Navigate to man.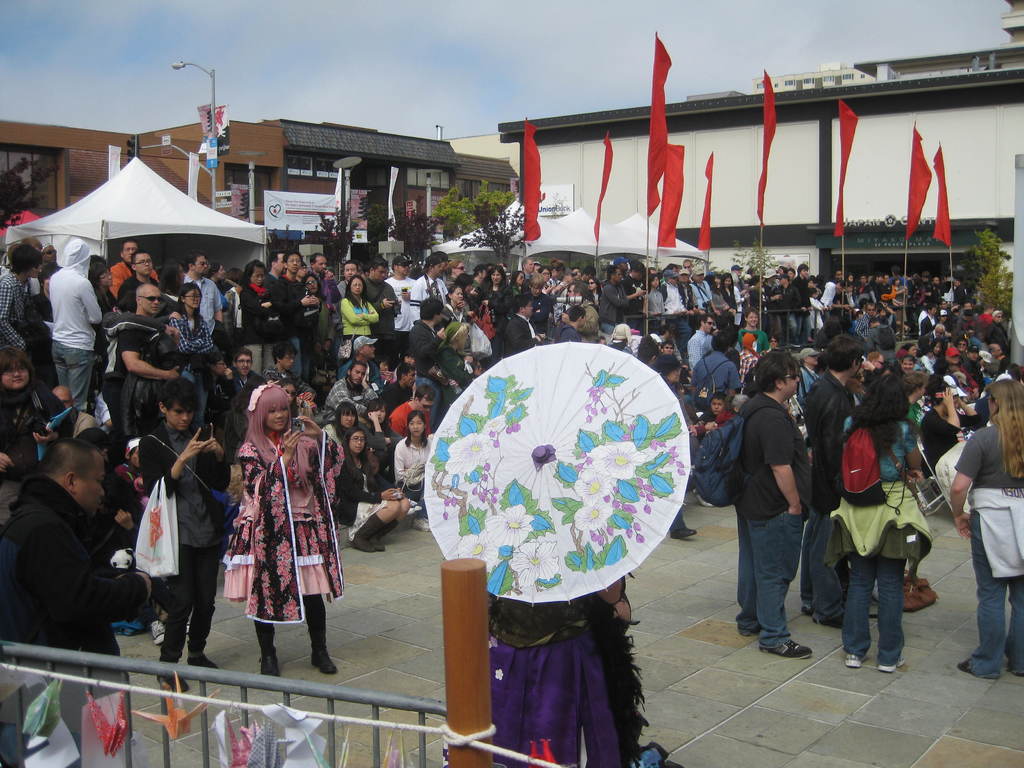
Navigation target: <box>387,261,412,335</box>.
